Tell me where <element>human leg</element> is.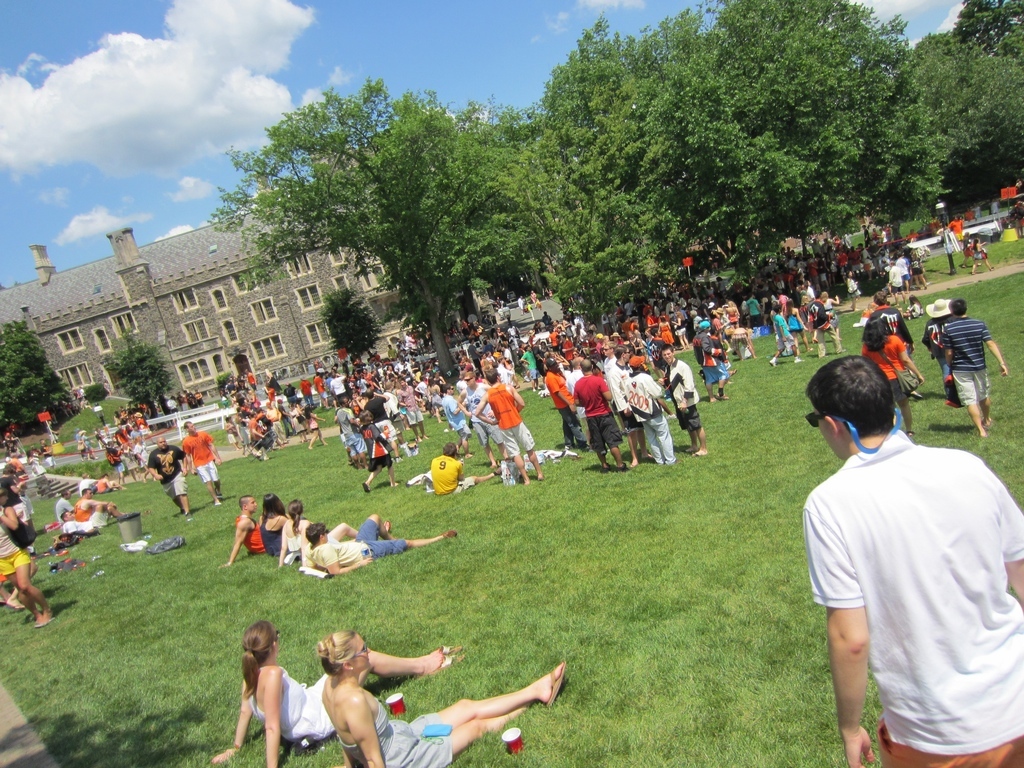
<element>human leg</element> is at 15 554 50 624.
